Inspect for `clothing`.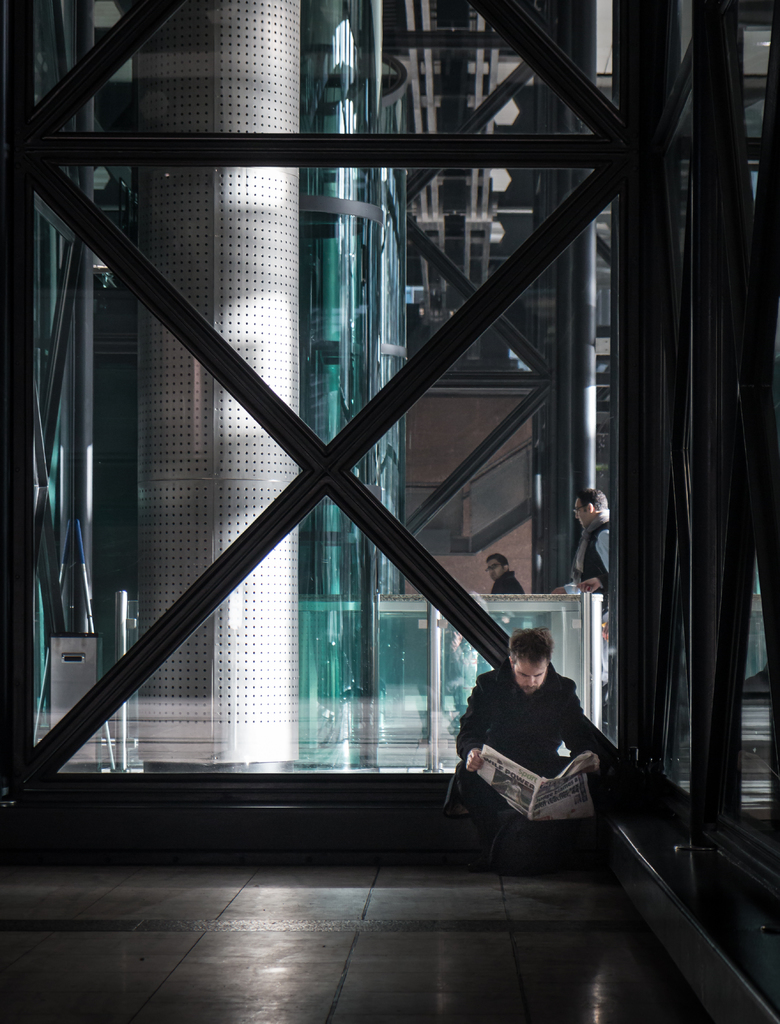
Inspection: l=566, t=528, r=616, b=588.
